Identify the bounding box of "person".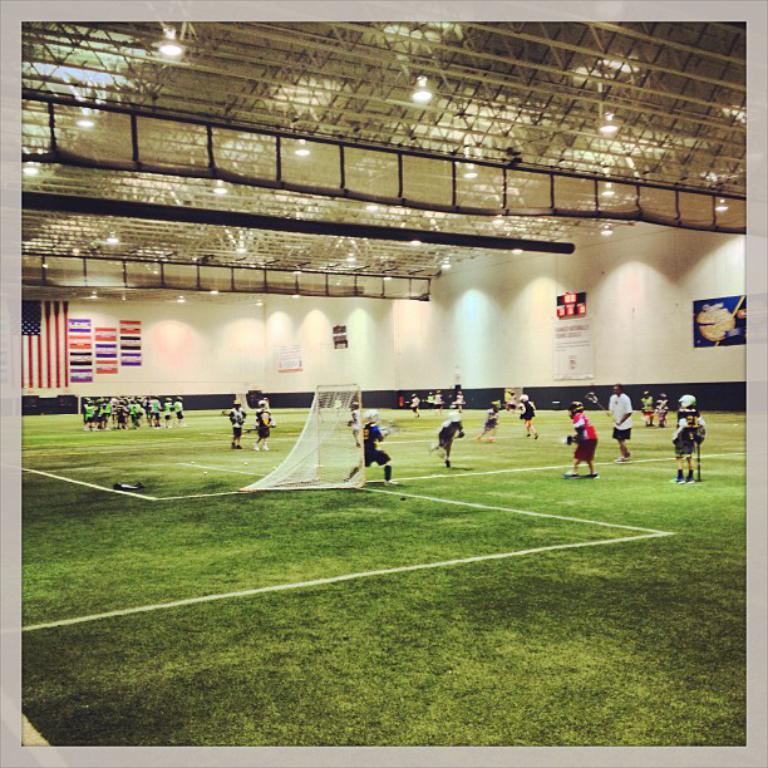
Rect(354, 413, 403, 491).
